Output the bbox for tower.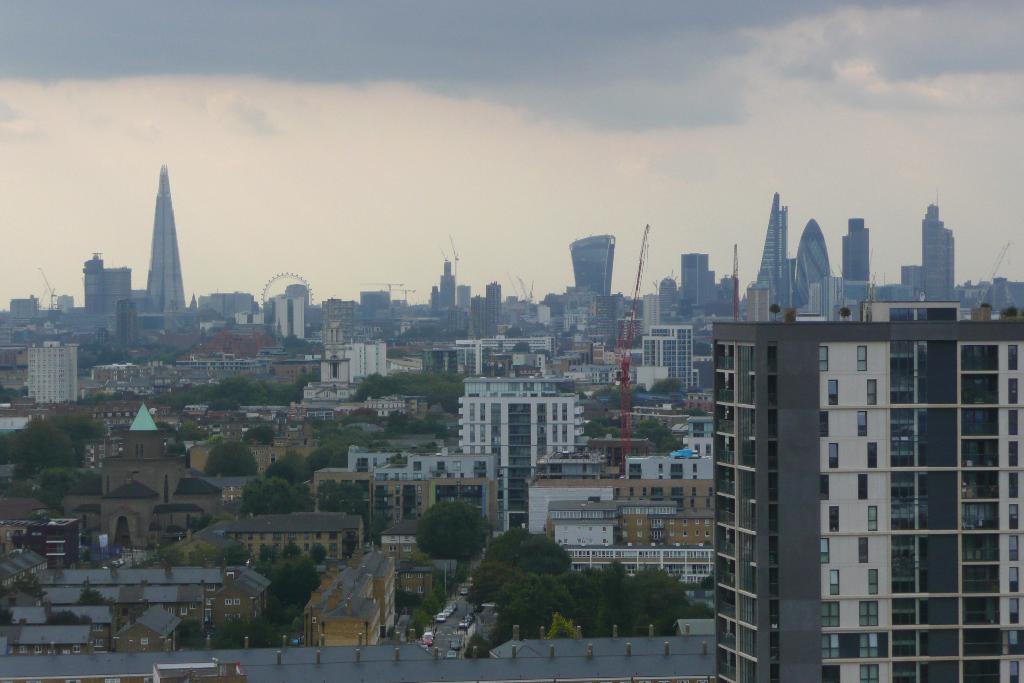
x1=488, y1=281, x2=502, y2=320.
